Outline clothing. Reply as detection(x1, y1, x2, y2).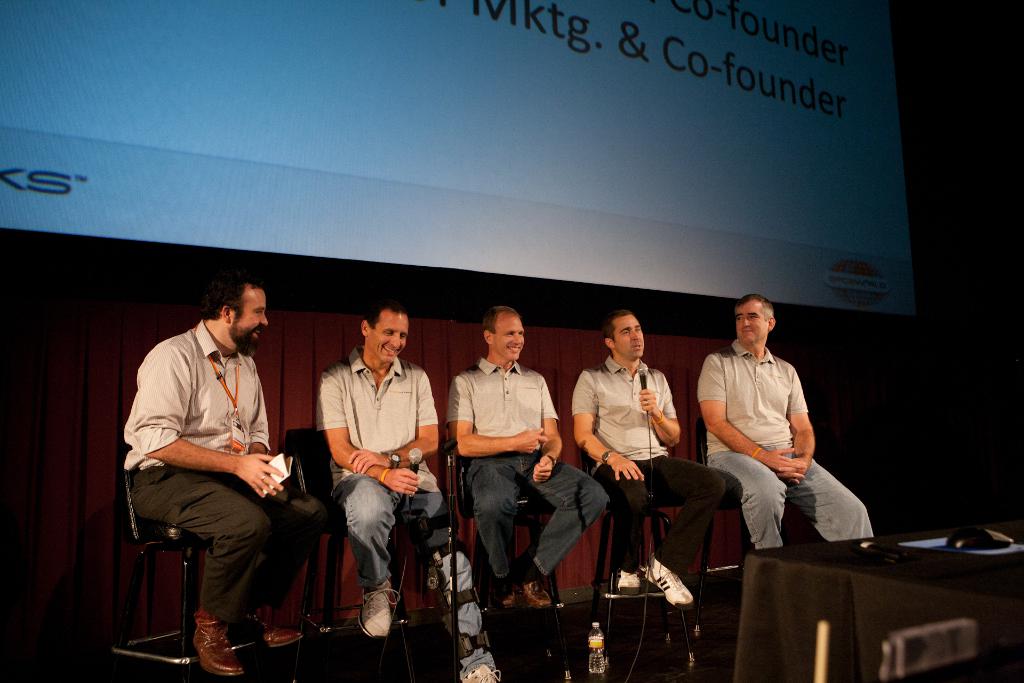
detection(441, 354, 612, 576).
